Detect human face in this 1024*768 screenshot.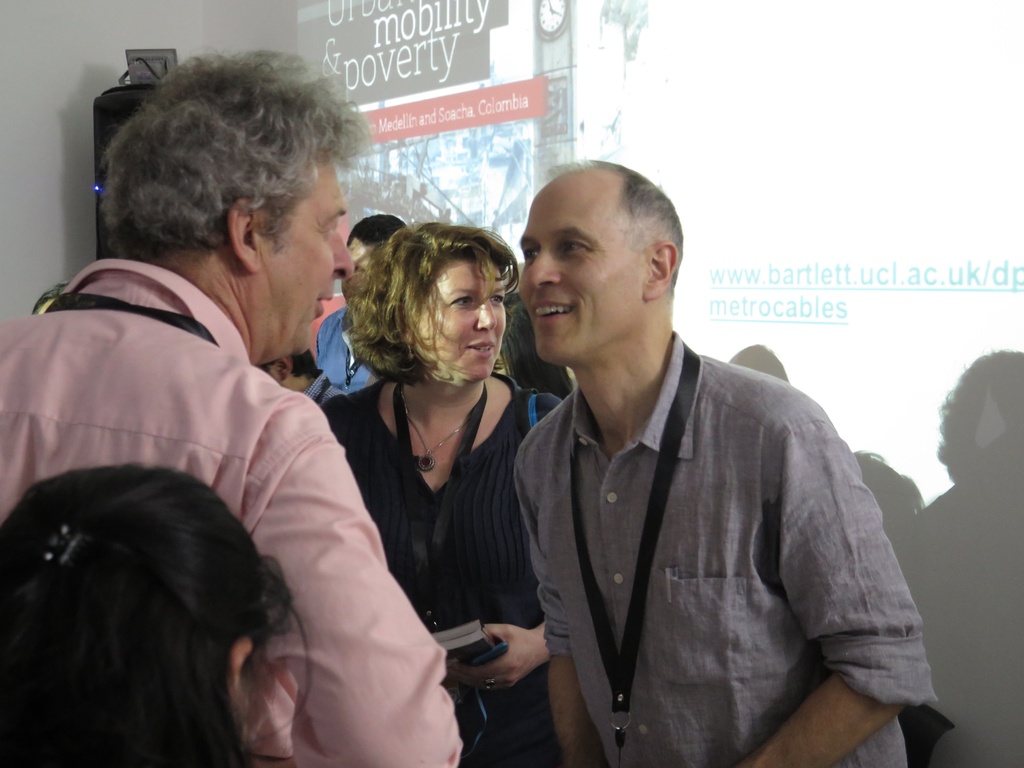
Detection: box(422, 255, 508, 379).
